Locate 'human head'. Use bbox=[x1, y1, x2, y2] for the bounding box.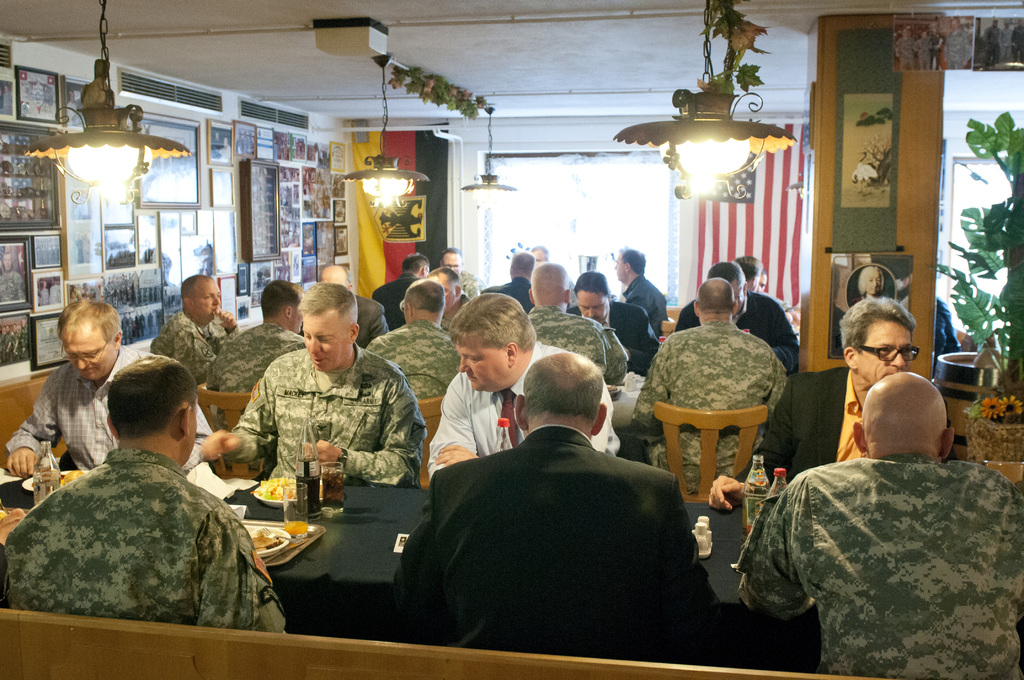
bbox=[952, 17, 961, 28].
